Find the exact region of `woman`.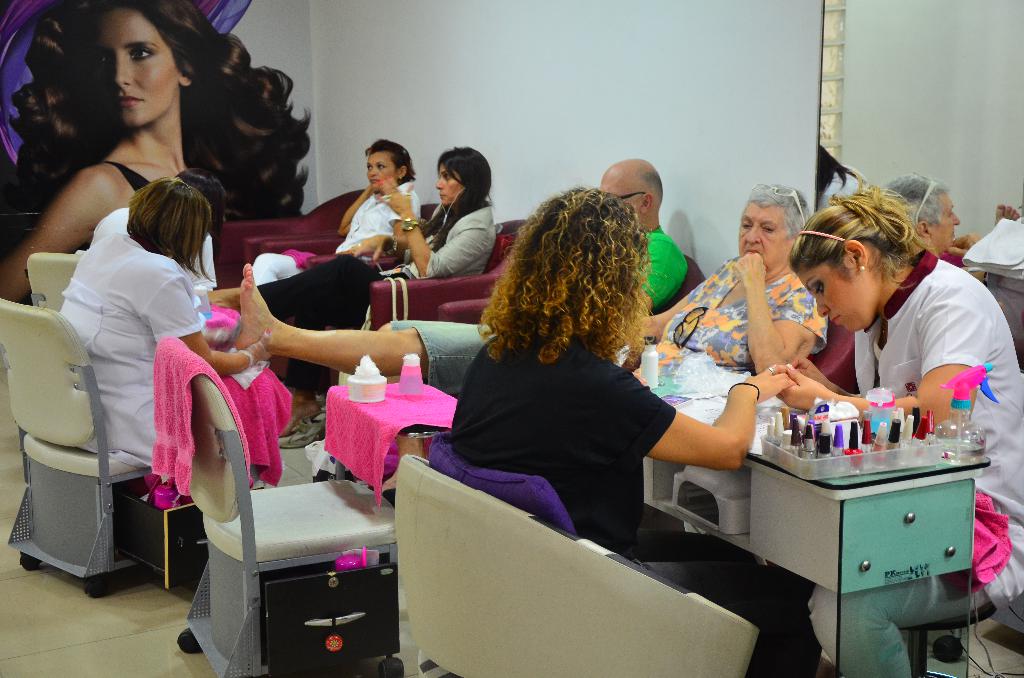
Exact region: [206,141,492,439].
